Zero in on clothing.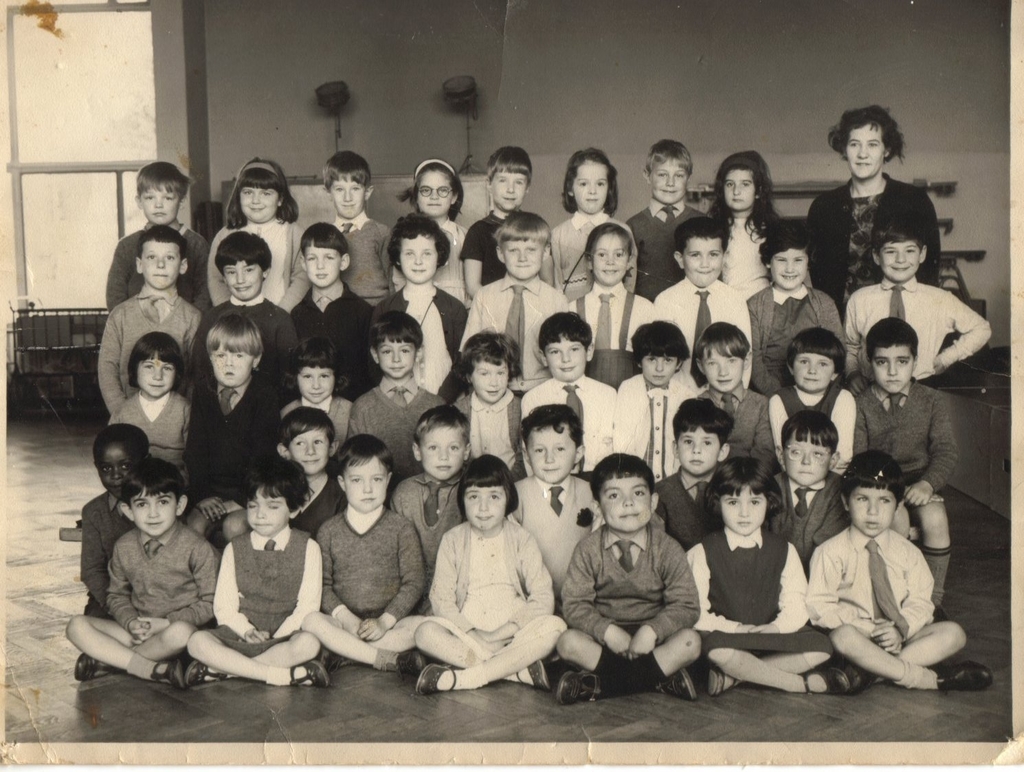
Zeroed in: BBox(182, 373, 283, 505).
